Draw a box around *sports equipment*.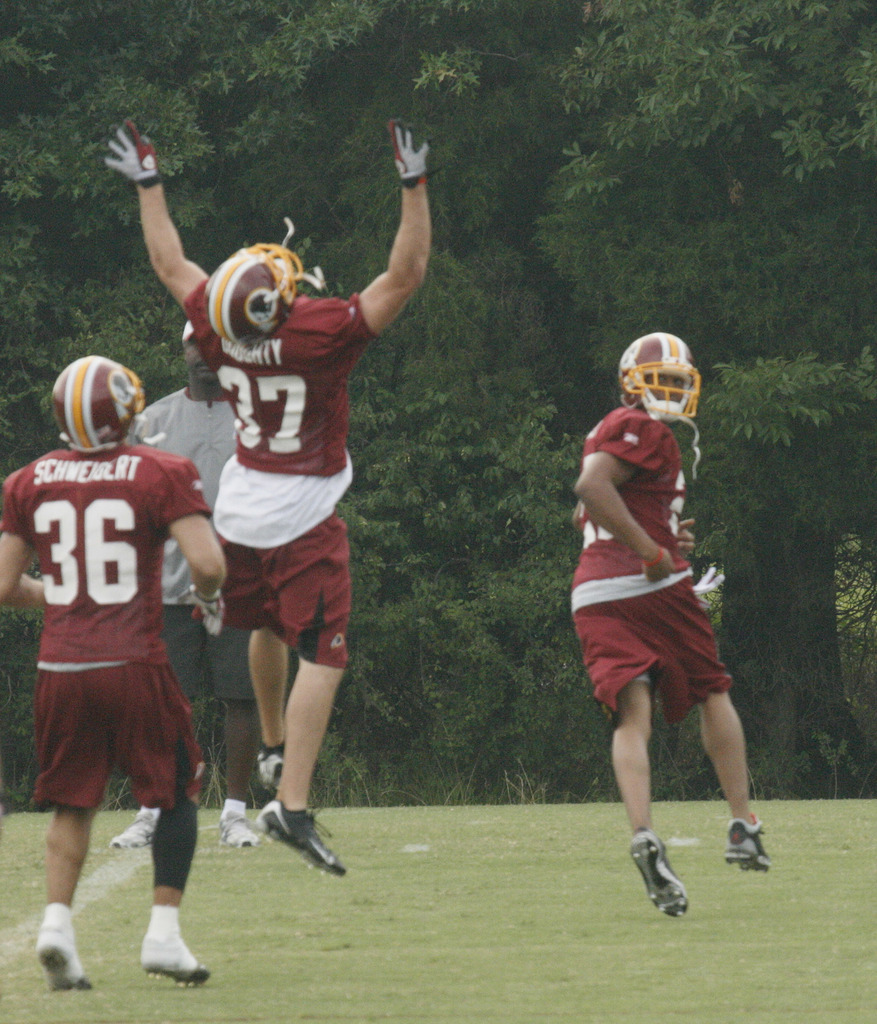
[389, 118, 428, 190].
